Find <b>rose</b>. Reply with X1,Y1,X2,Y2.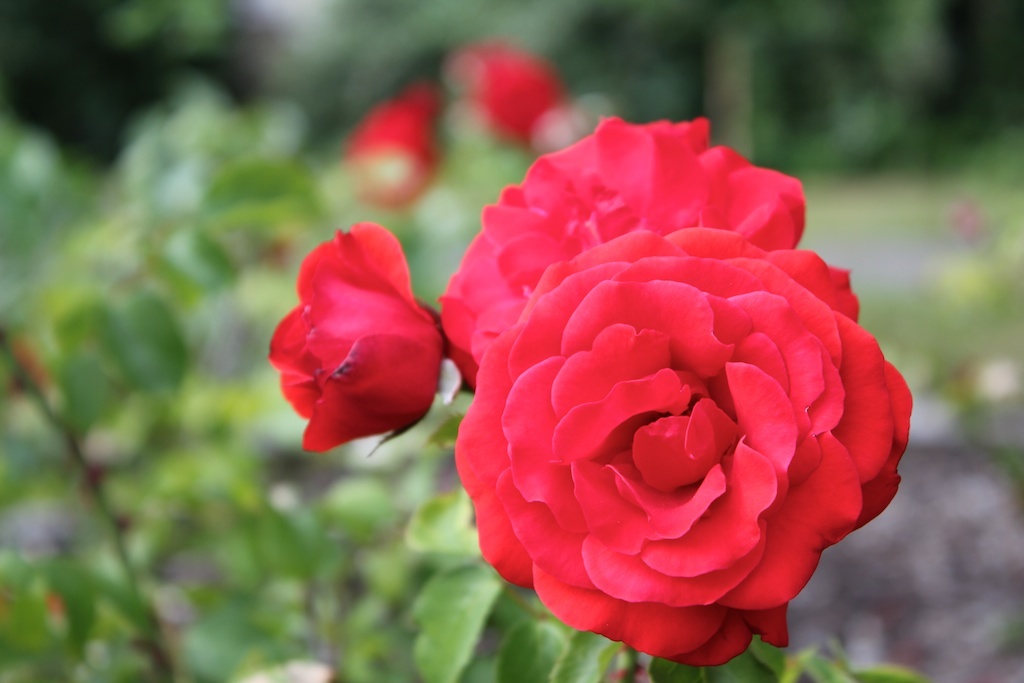
441,114,808,390.
